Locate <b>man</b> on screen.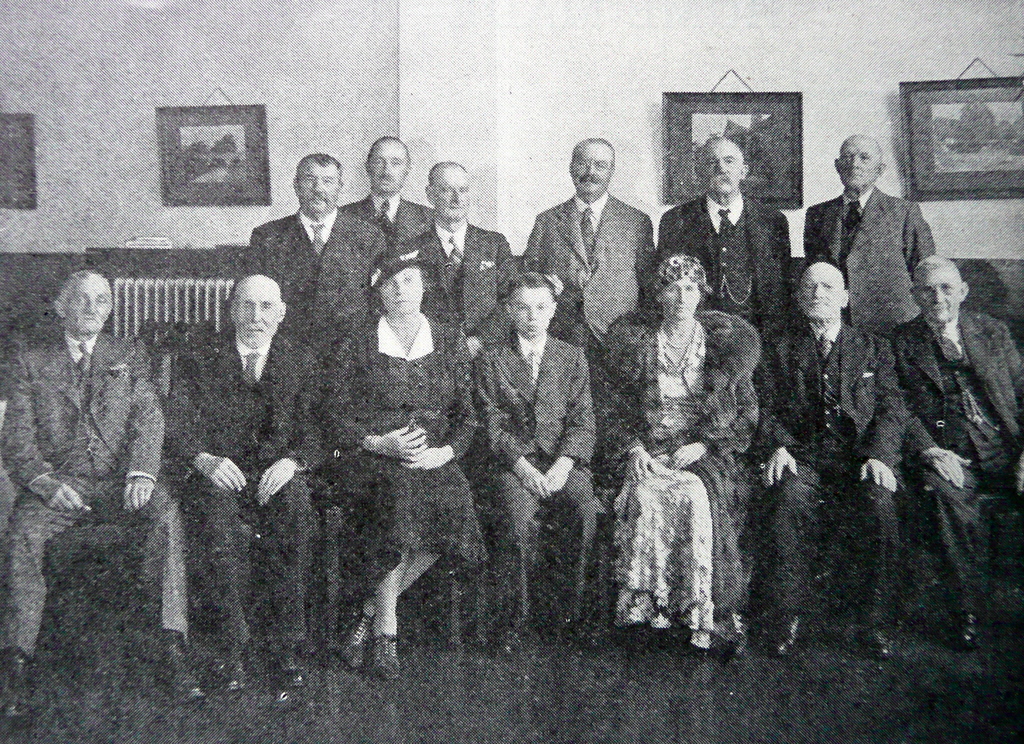
On screen at detection(890, 257, 1023, 663).
